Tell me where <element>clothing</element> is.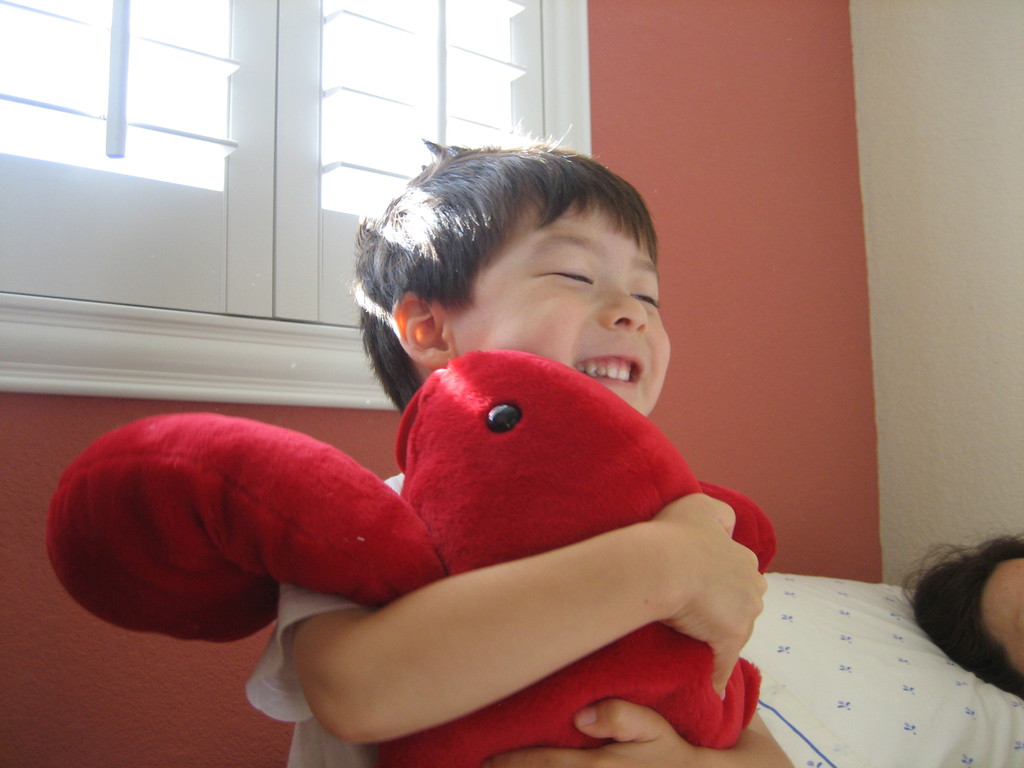
<element>clothing</element> is at box=[228, 468, 418, 767].
